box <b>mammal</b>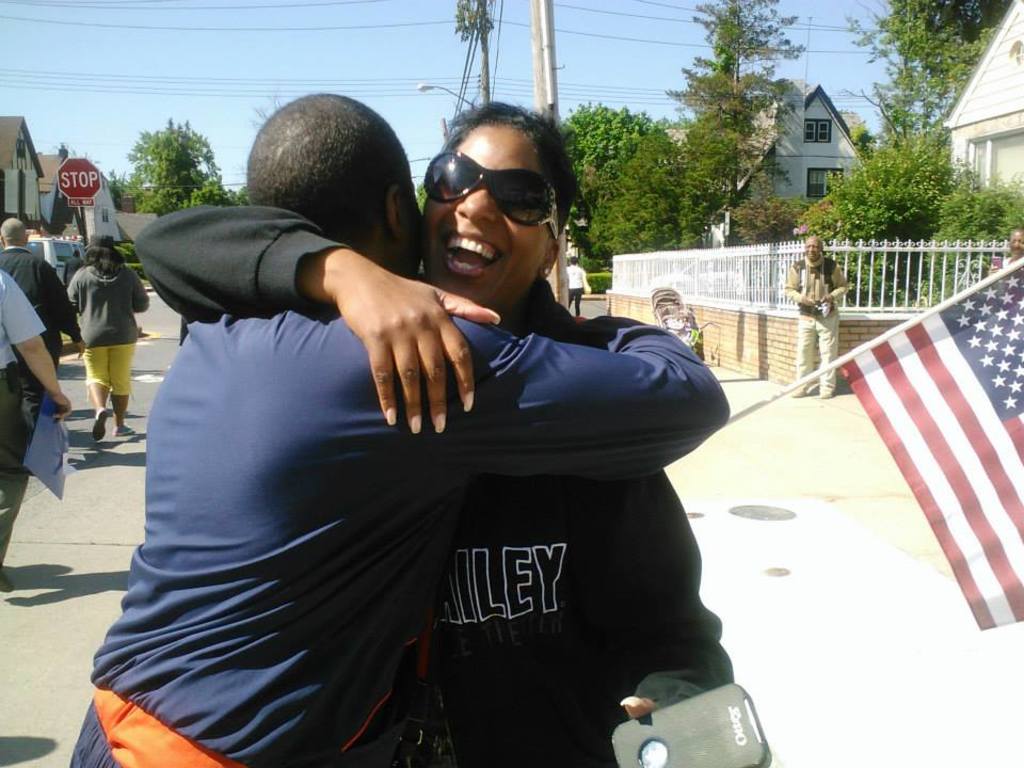
(564, 257, 588, 315)
